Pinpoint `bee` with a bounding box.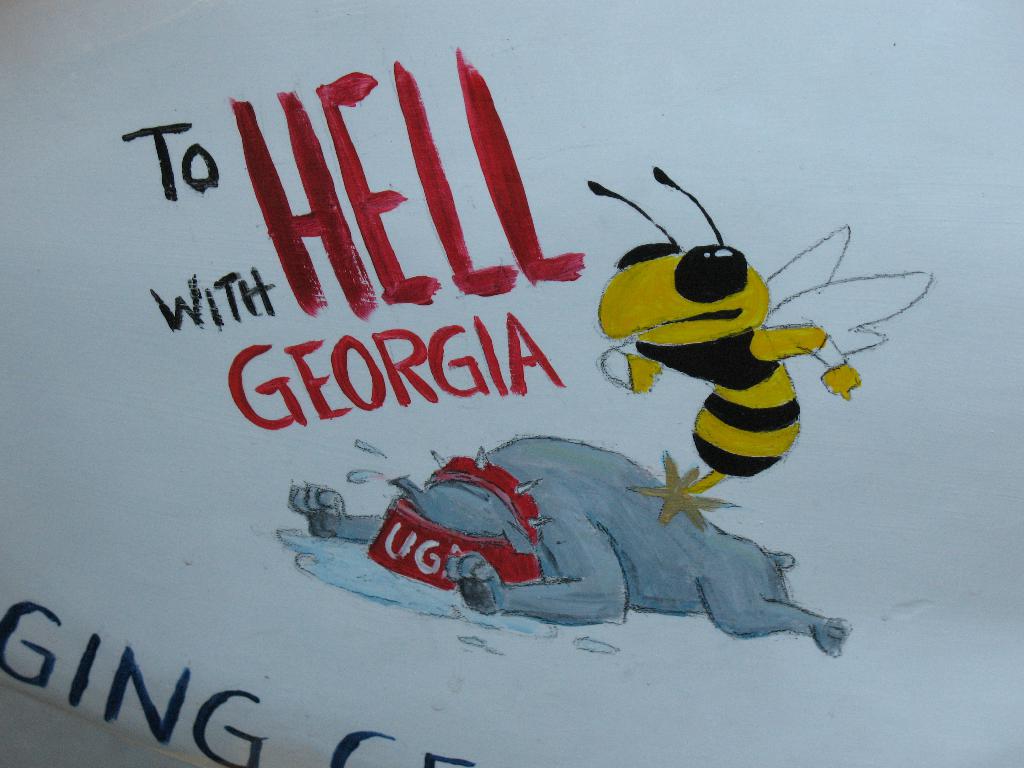
crop(579, 173, 872, 502).
